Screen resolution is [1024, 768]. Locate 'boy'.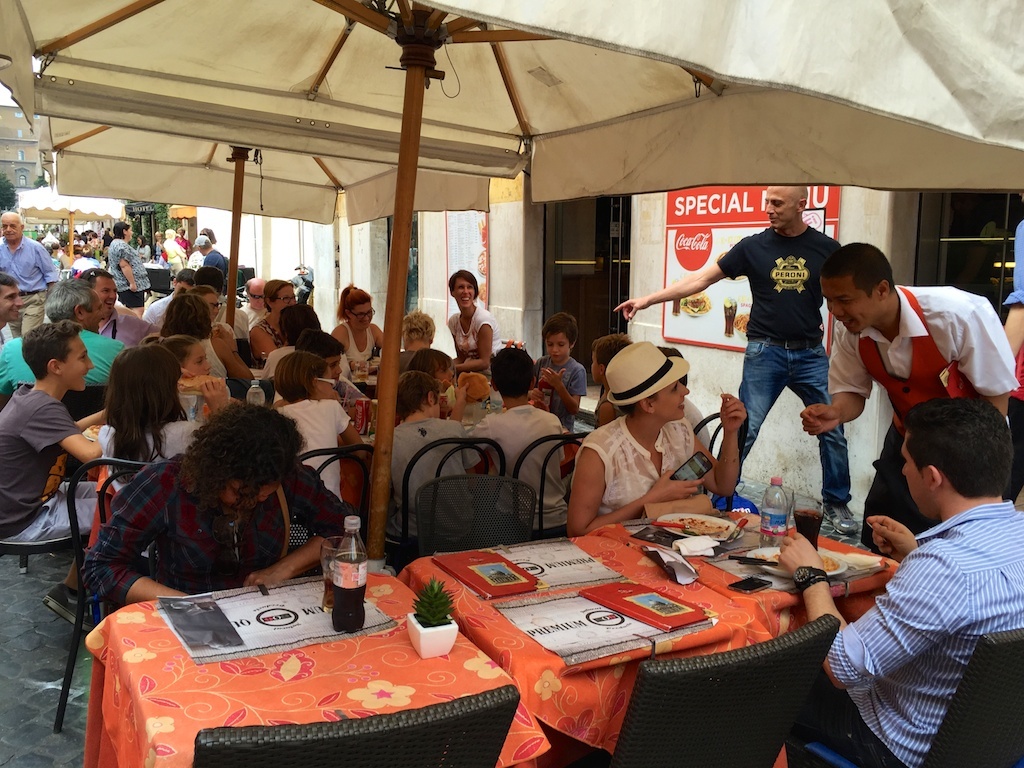
l=408, t=346, r=460, b=408.
